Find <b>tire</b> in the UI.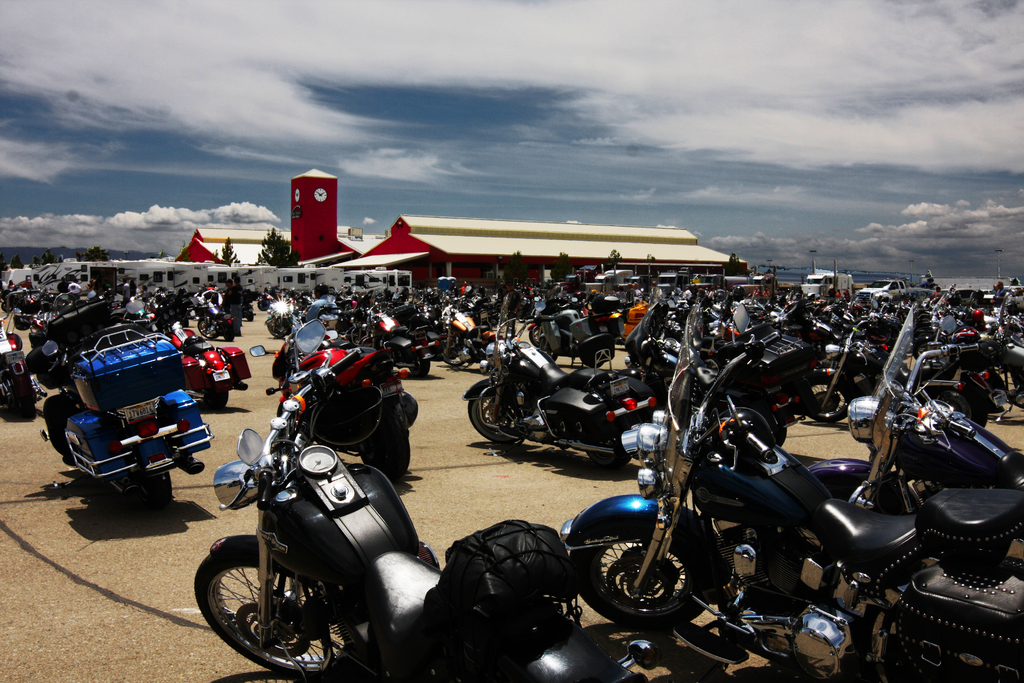
UI element at 913:330:956:368.
